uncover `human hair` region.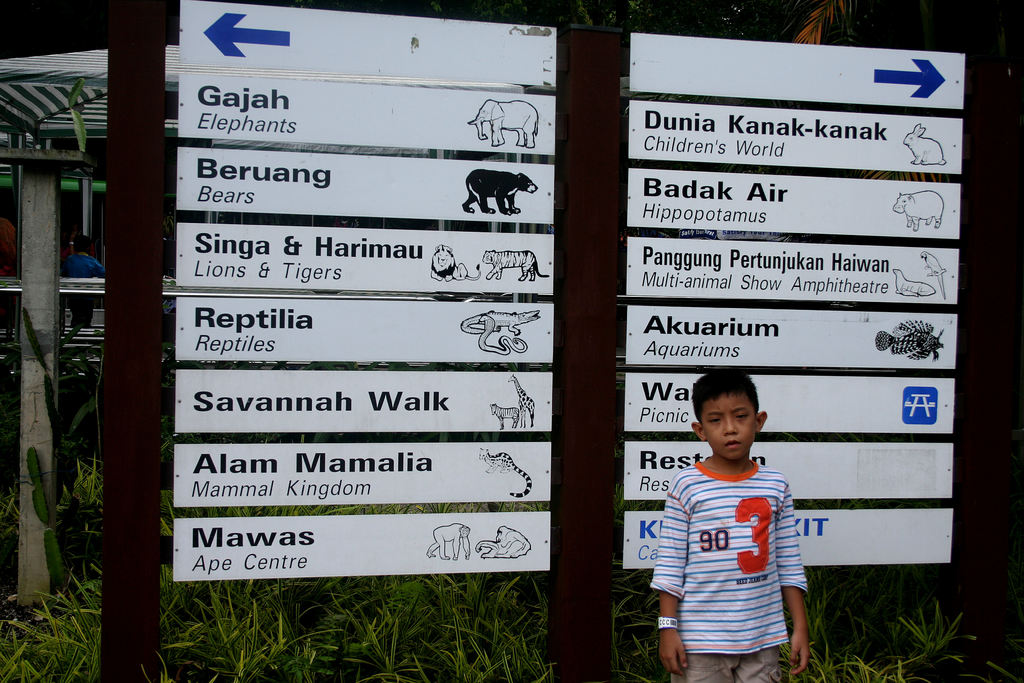
Uncovered: locate(694, 376, 775, 448).
